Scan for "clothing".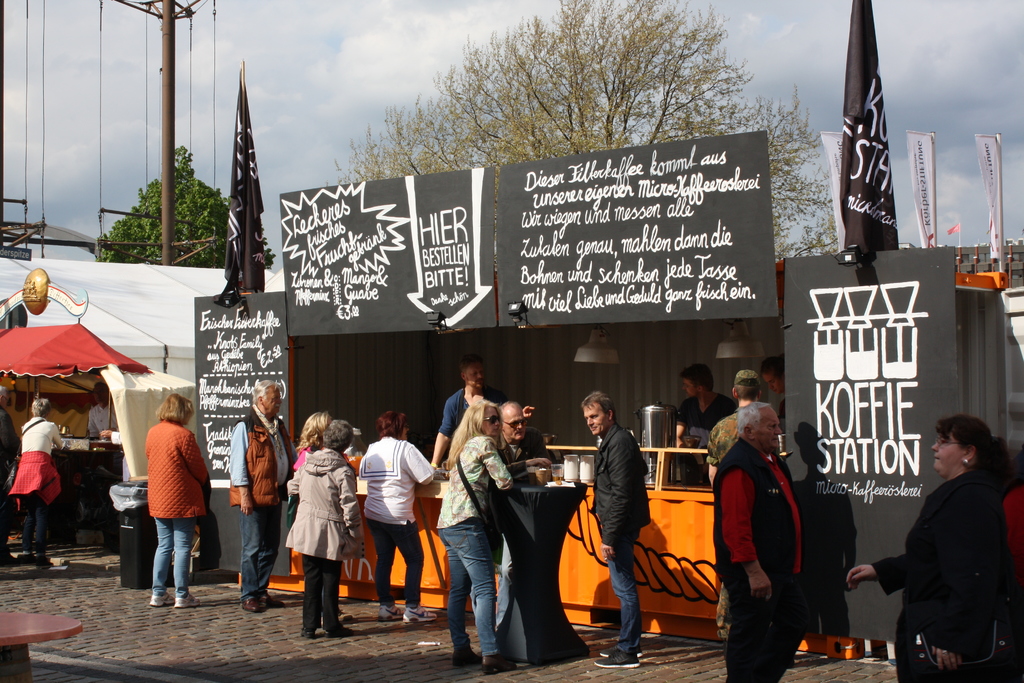
Scan result: x1=88, y1=400, x2=121, y2=442.
